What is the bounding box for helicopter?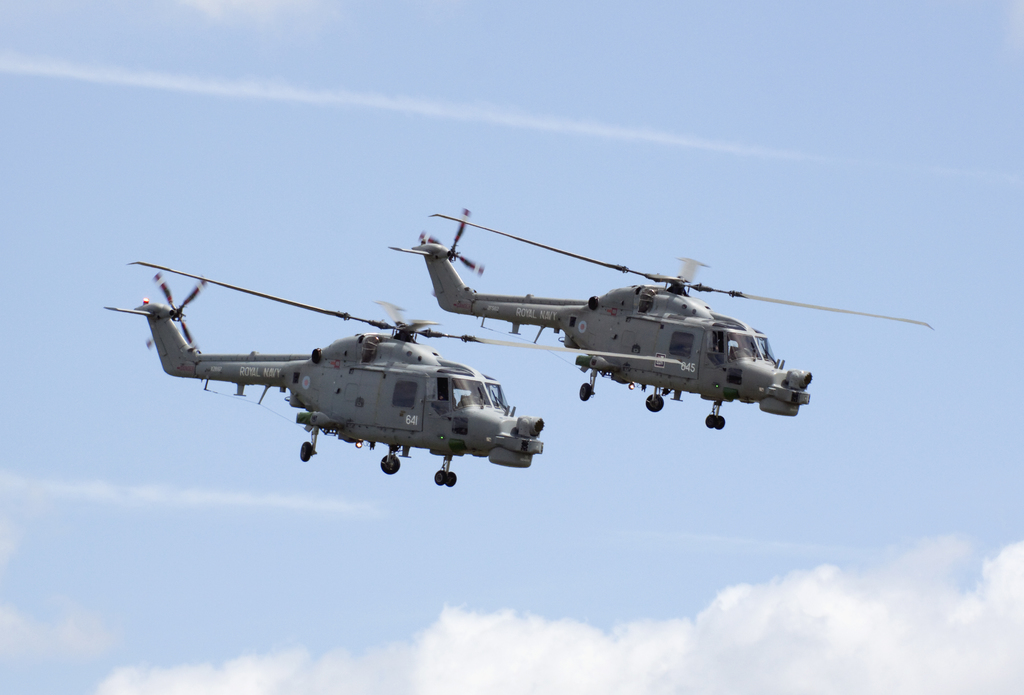
383:204:937:430.
